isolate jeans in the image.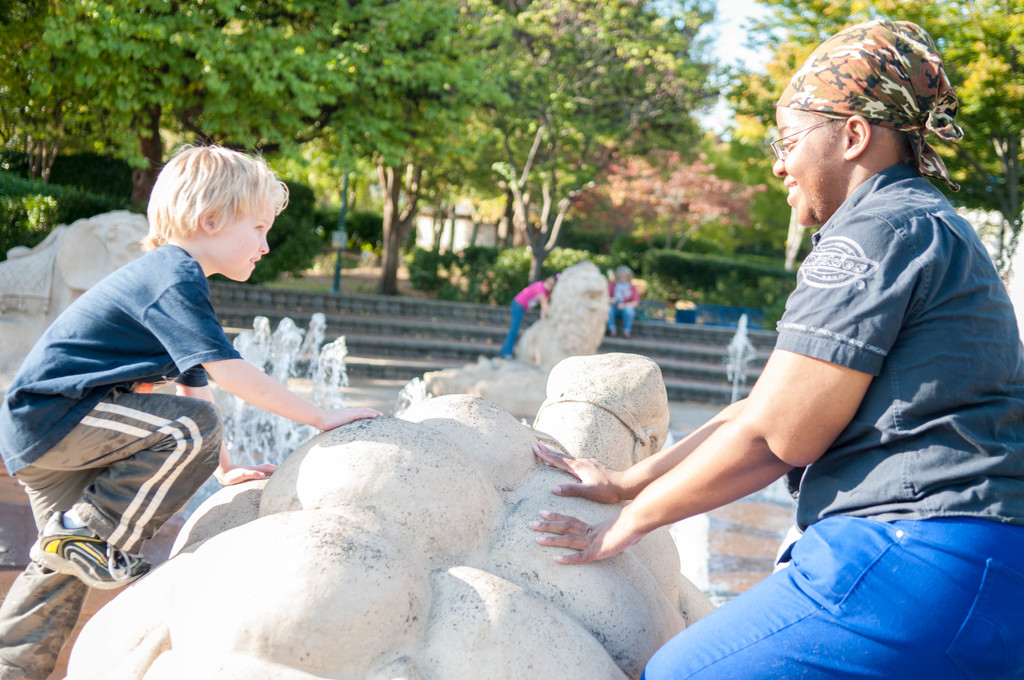
Isolated region: 644,507,1023,677.
